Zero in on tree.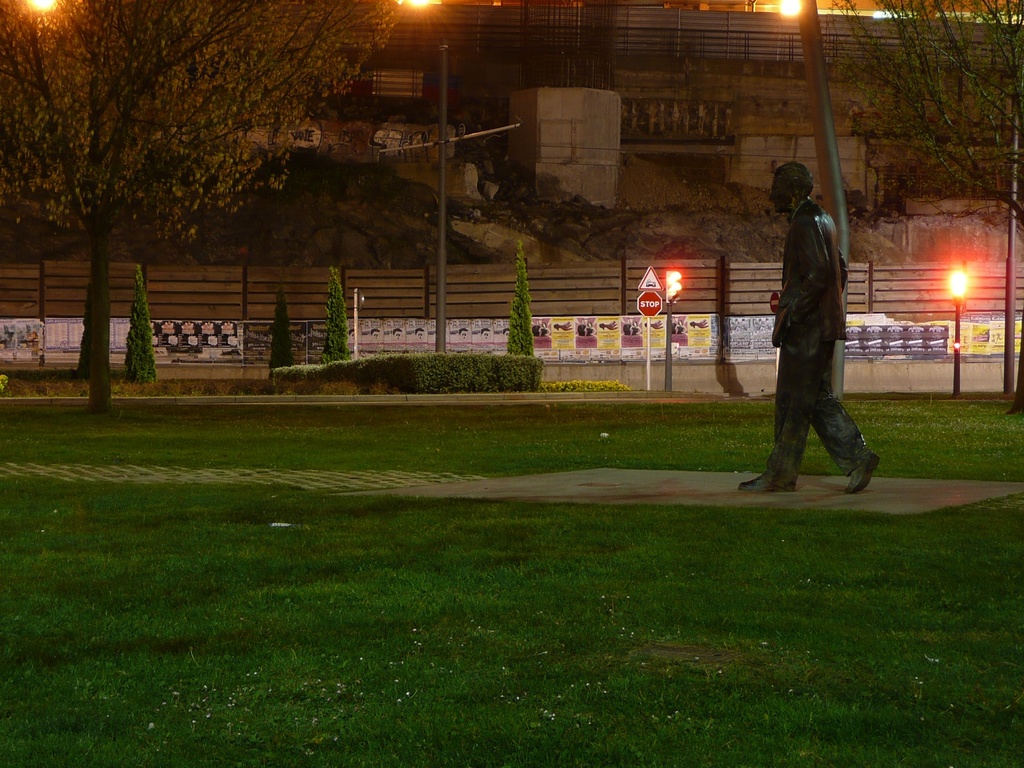
Zeroed in: region(123, 266, 155, 386).
